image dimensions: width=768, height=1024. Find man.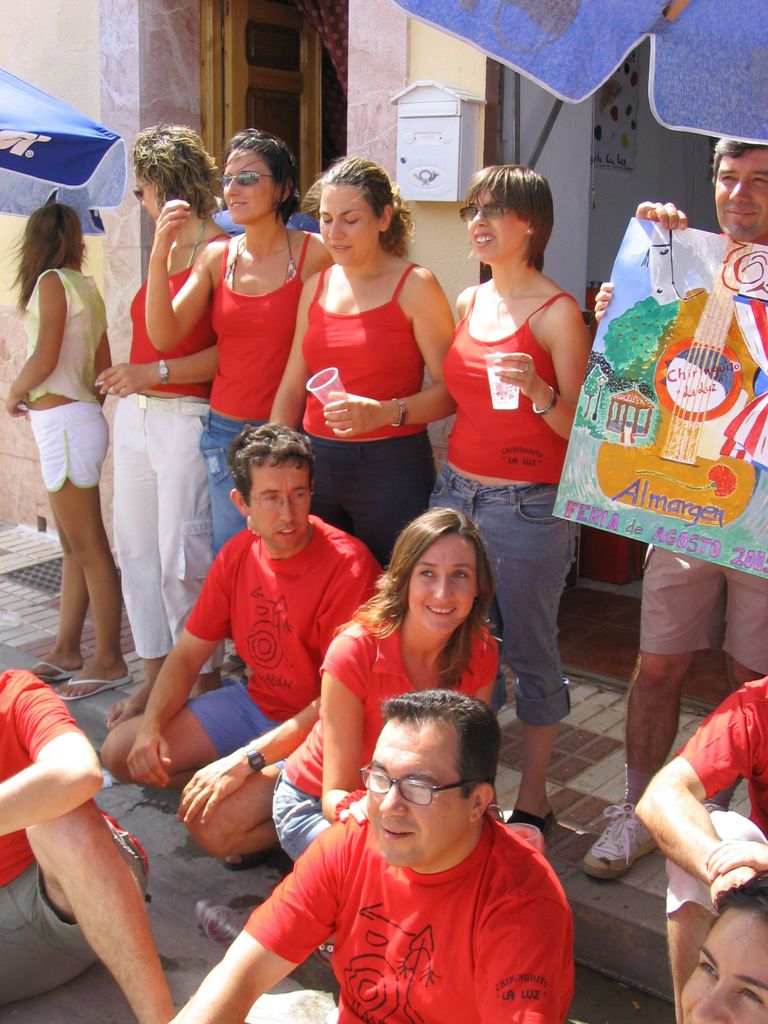
{"left": 0, "top": 662, "right": 172, "bottom": 1023}.
